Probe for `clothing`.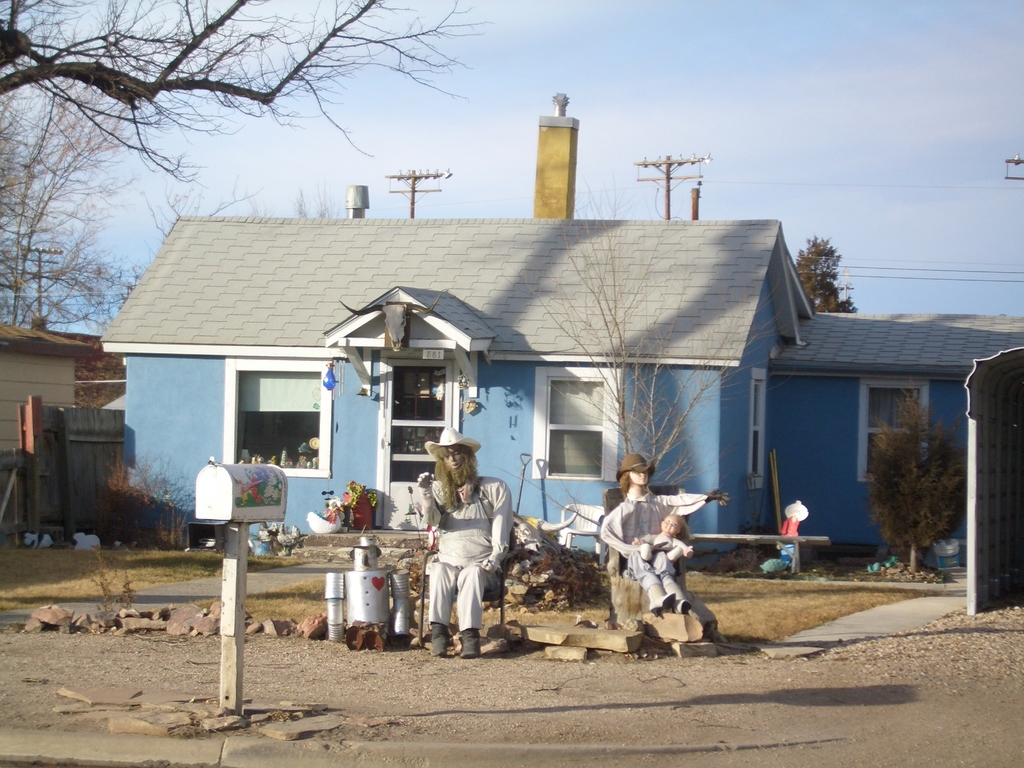
Probe result: [597,482,705,618].
